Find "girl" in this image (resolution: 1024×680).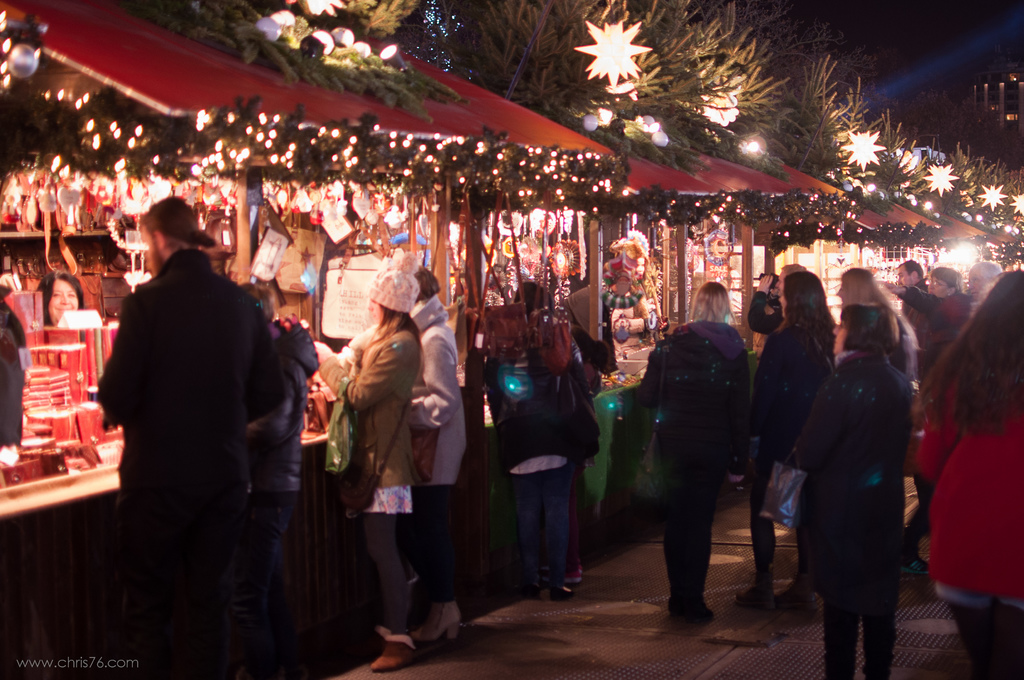
x1=314, y1=268, x2=426, y2=674.
